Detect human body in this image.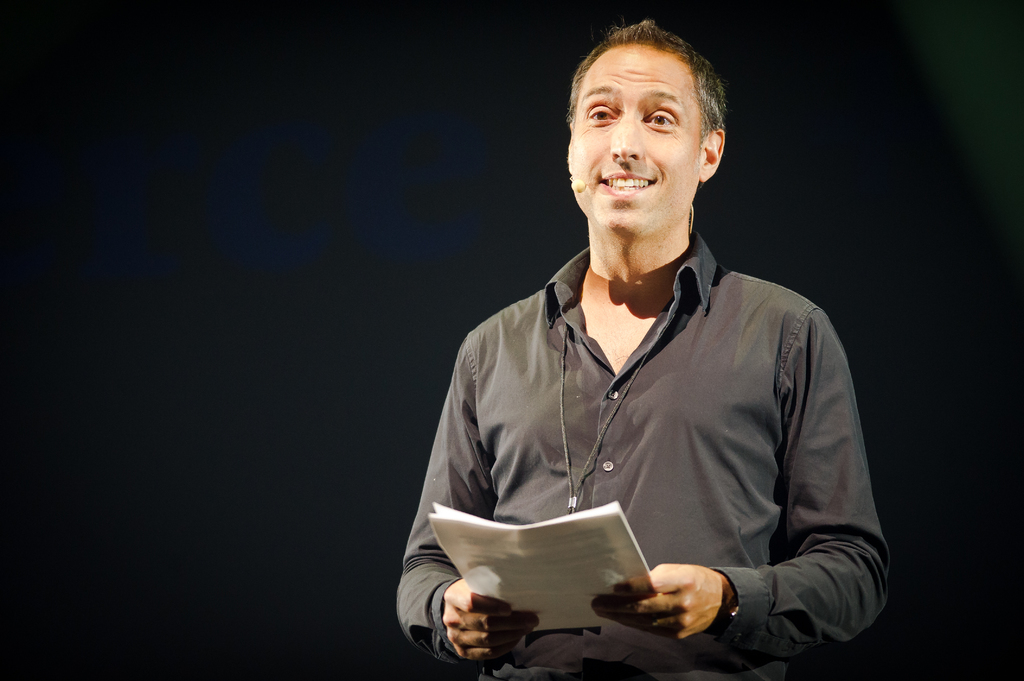
Detection: (403, 111, 874, 680).
